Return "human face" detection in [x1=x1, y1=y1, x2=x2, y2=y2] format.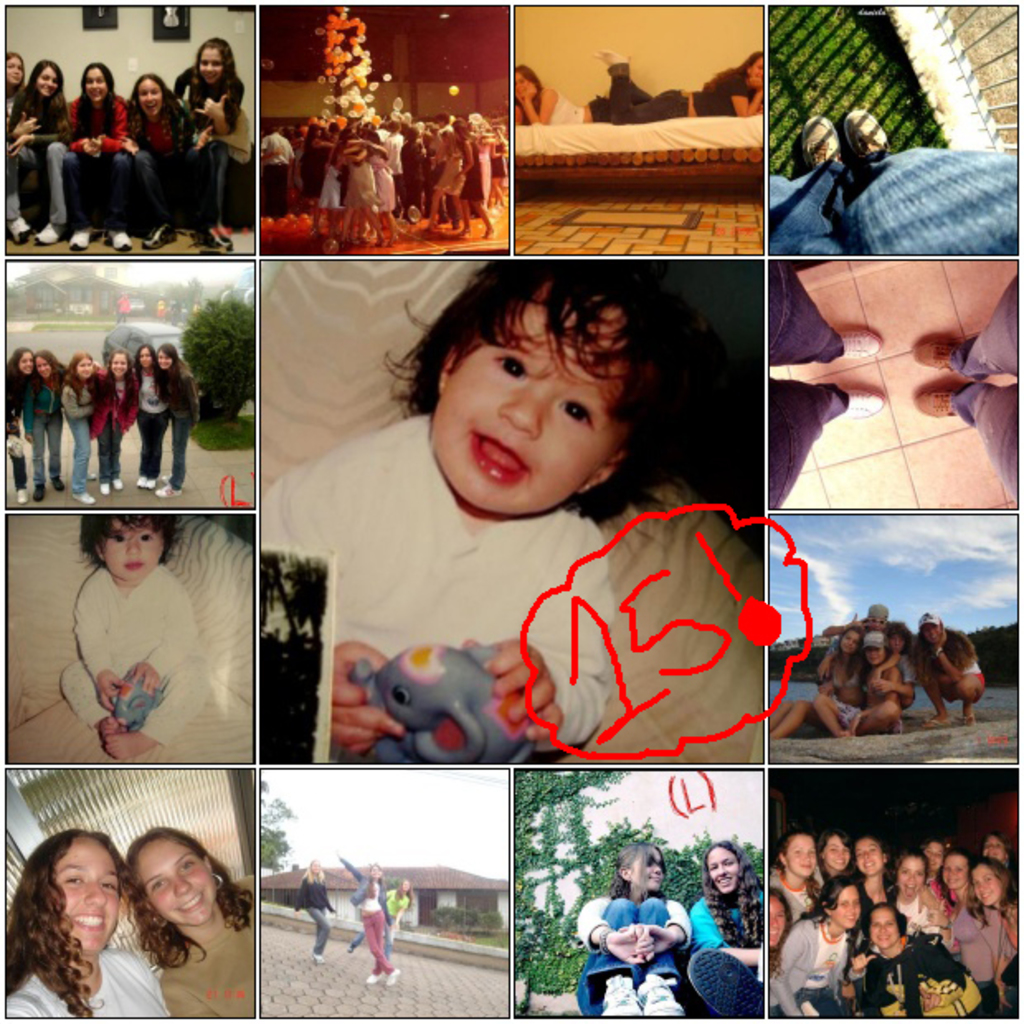
[x1=58, y1=836, x2=116, y2=950].
